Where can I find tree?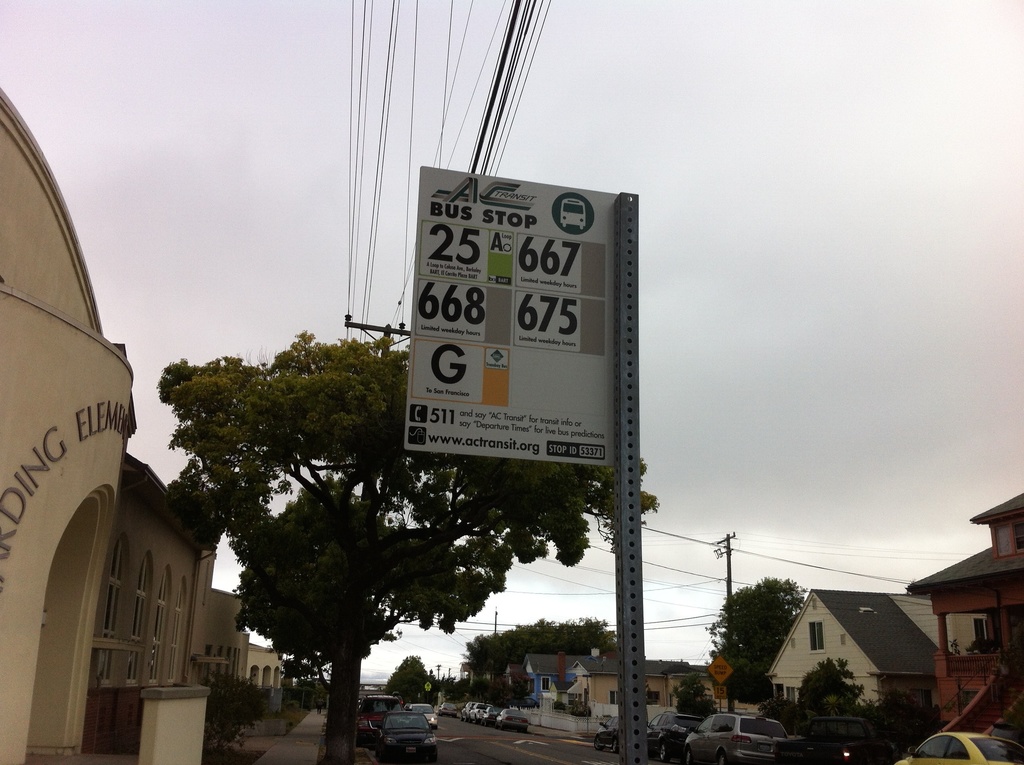
You can find it at locate(378, 648, 441, 707).
